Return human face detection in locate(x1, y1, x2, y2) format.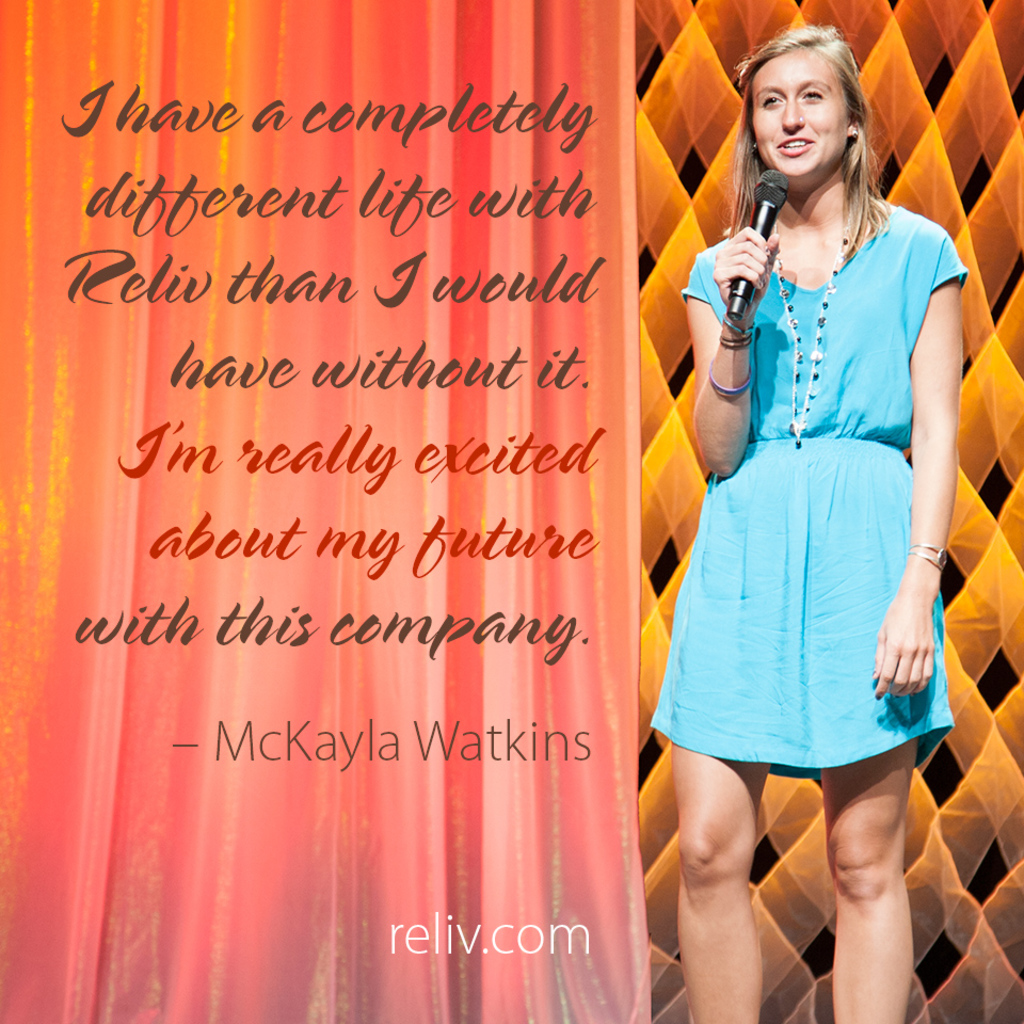
locate(748, 52, 849, 180).
